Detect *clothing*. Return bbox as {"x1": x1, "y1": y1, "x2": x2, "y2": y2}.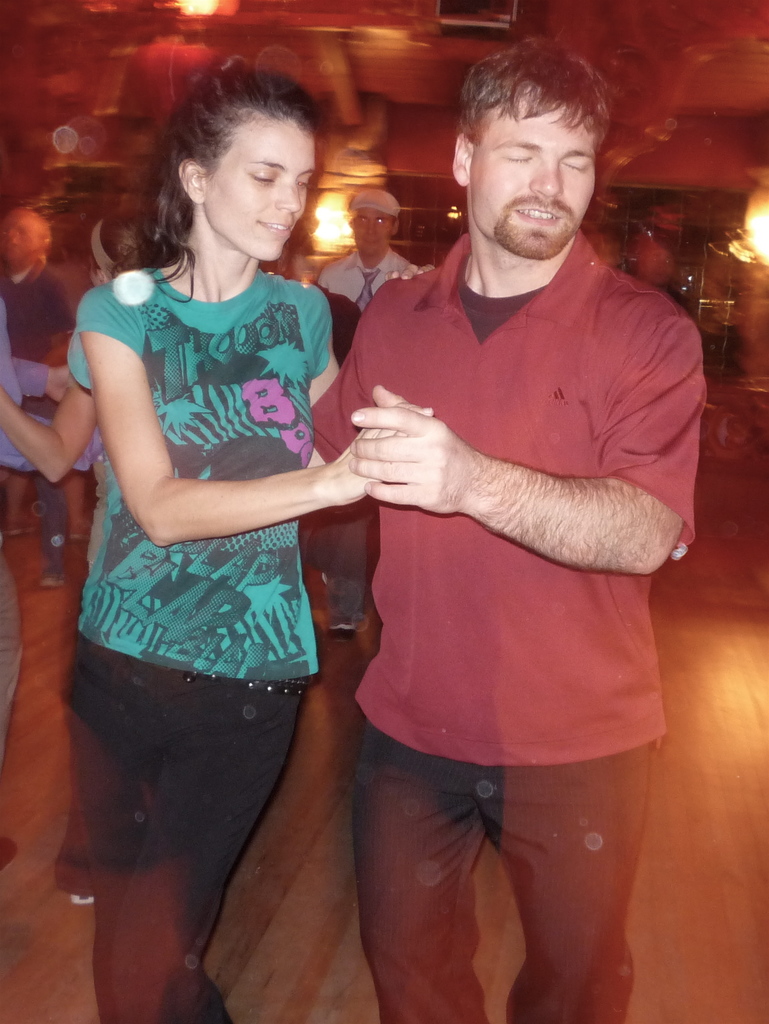
{"x1": 313, "y1": 247, "x2": 414, "y2": 319}.
